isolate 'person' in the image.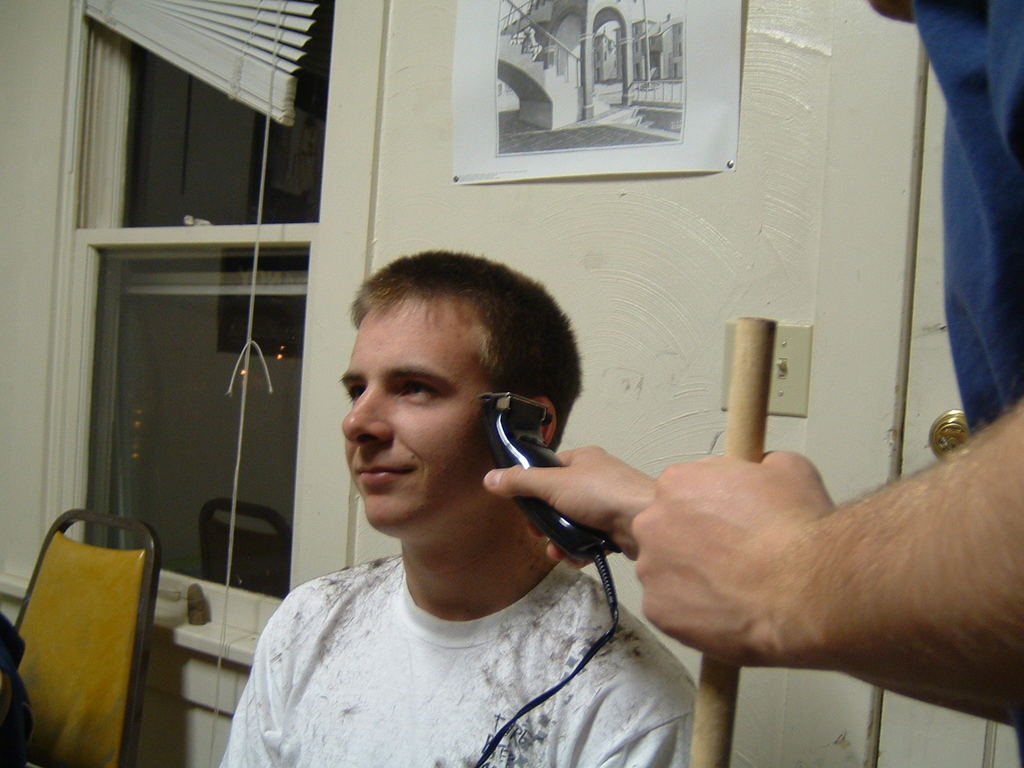
Isolated region: locate(223, 232, 667, 767).
